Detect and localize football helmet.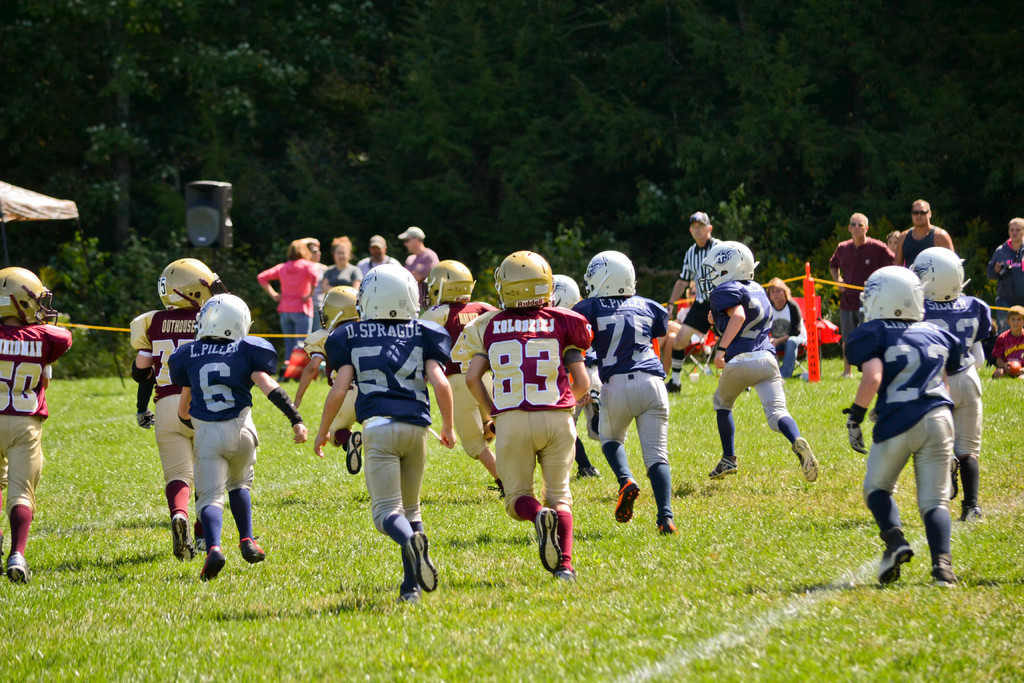
Localized at bbox=(856, 262, 925, 327).
